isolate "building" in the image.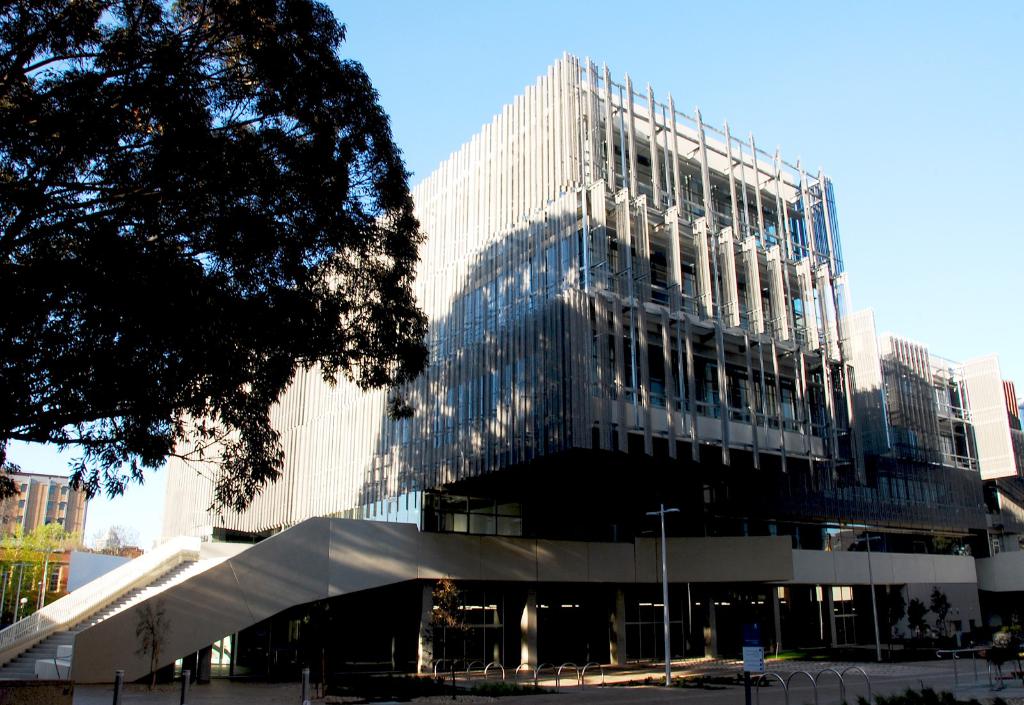
Isolated region: x1=163, y1=51, x2=866, y2=664.
